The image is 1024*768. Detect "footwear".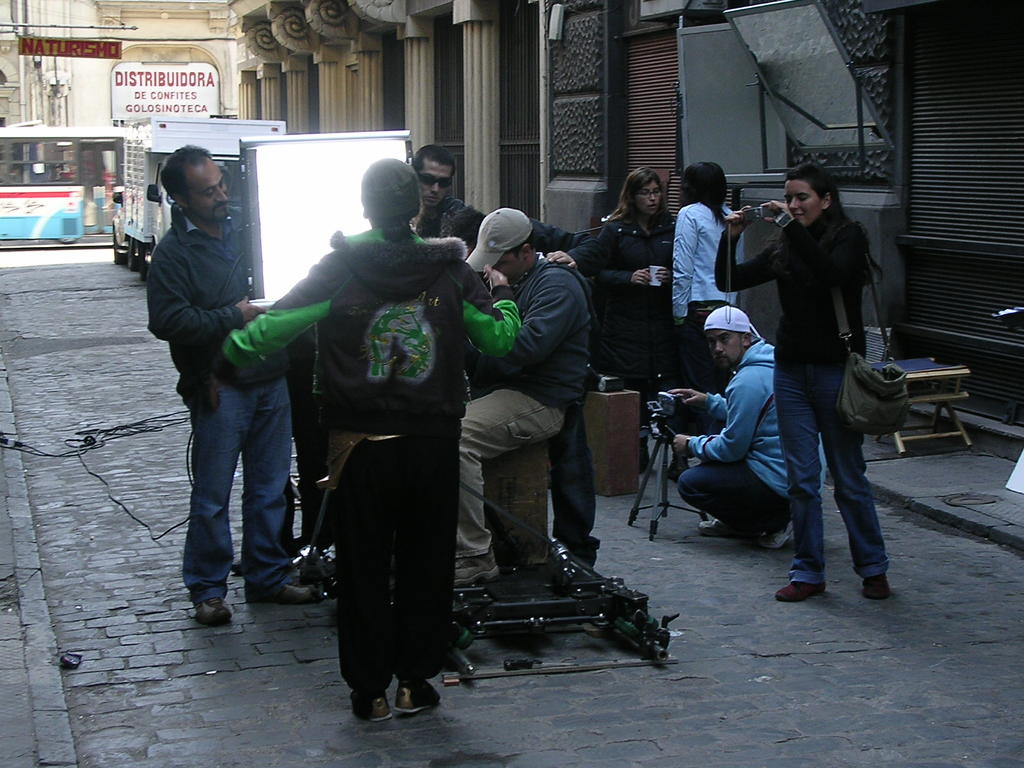
Detection: x1=757, y1=519, x2=799, y2=559.
